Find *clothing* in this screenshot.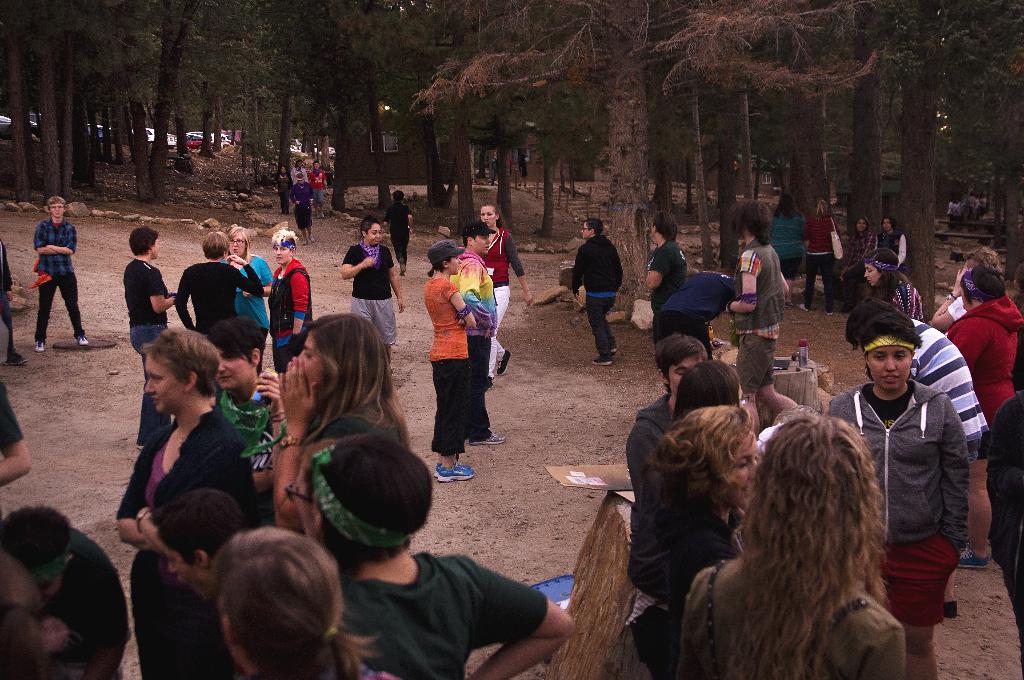
The bounding box for *clothing* is (34, 214, 86, 355).
